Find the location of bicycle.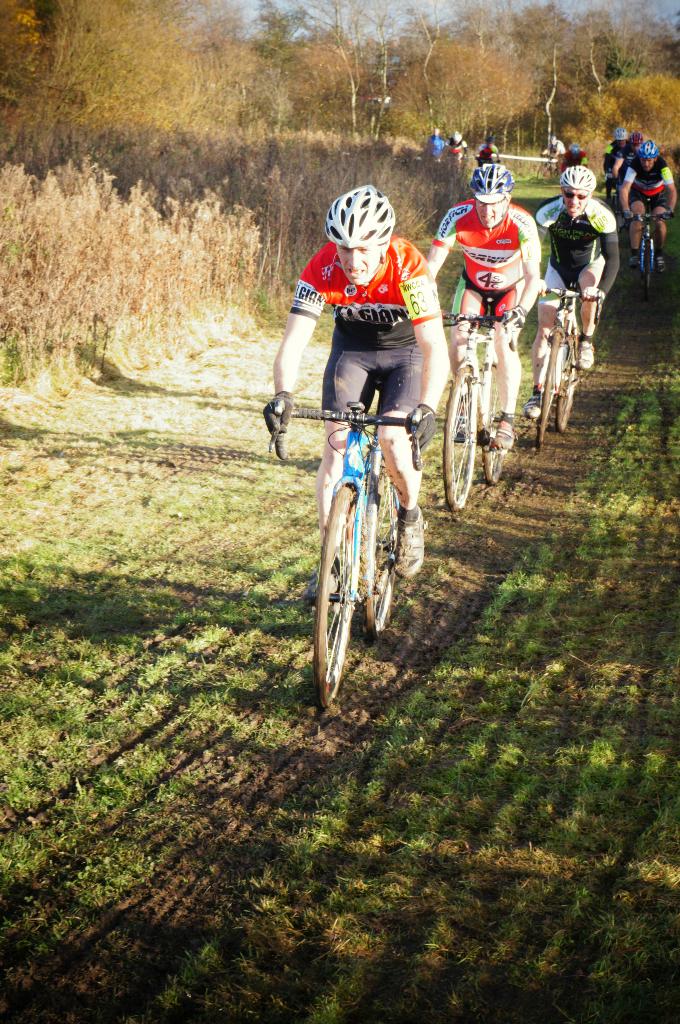
Location: pyautogui.locateOnScreen(477, 158, 501, 168).
